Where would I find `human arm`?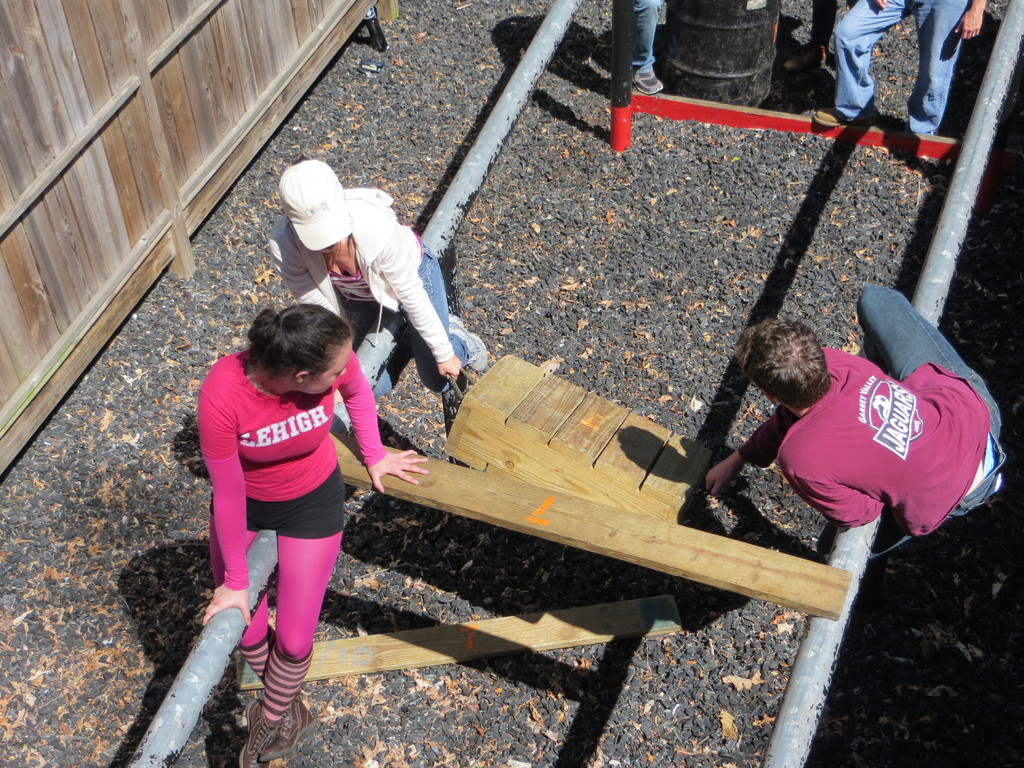
At bbox=(872, 0, 888, 10).
